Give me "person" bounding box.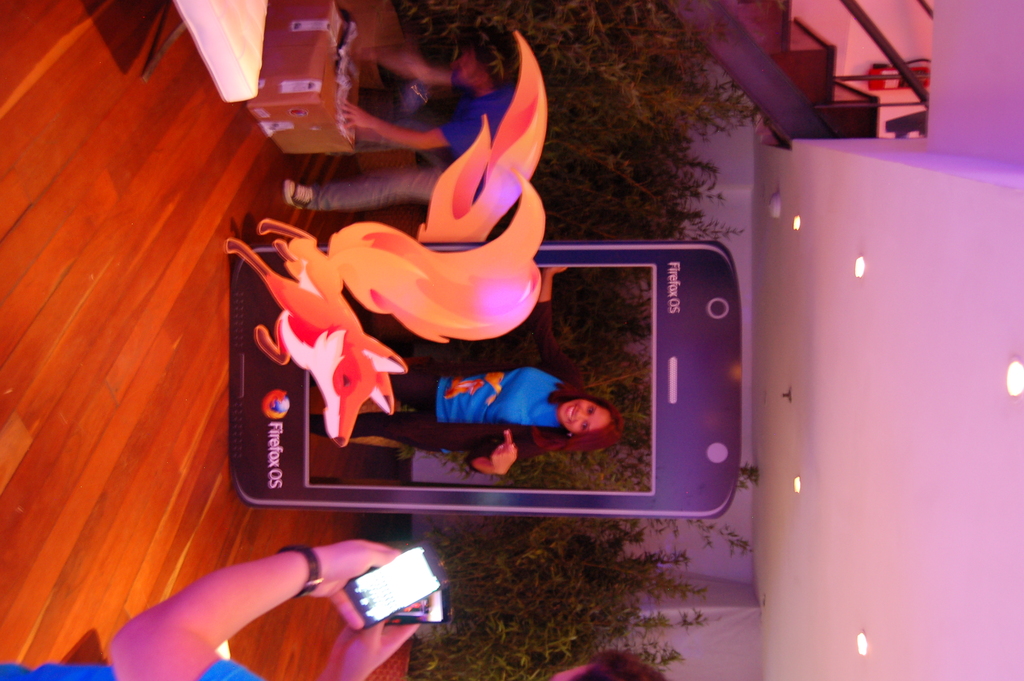
x1=285 y1=28 x2=522 y2=214.
